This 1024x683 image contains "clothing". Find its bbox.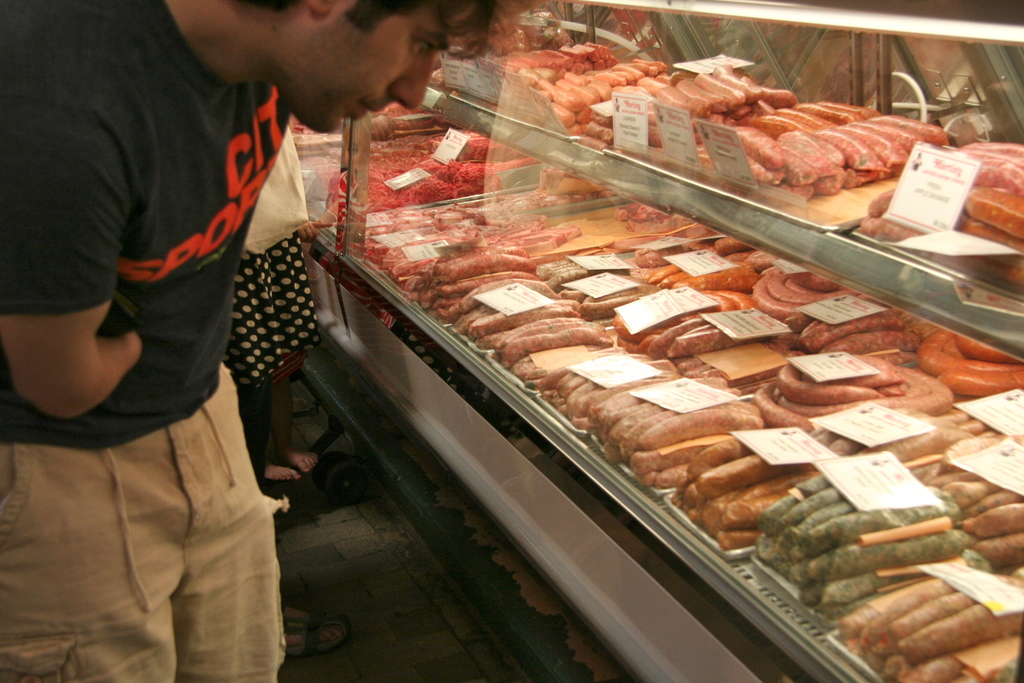
x1=218, y1=122, x2=323, y2=477.
